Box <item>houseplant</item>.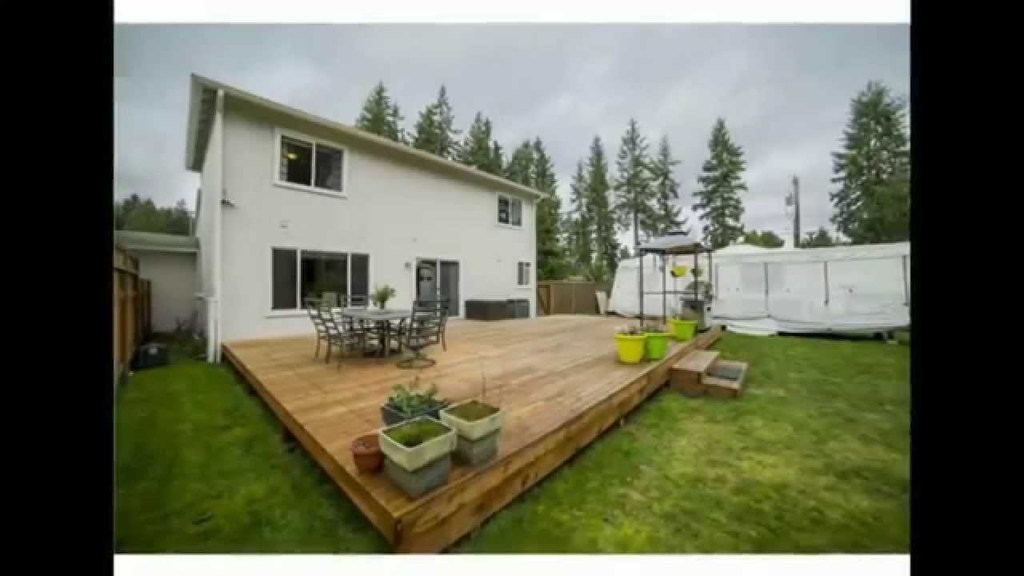
pyautogui.locateOnScreen(350, 433, 387, 476).
